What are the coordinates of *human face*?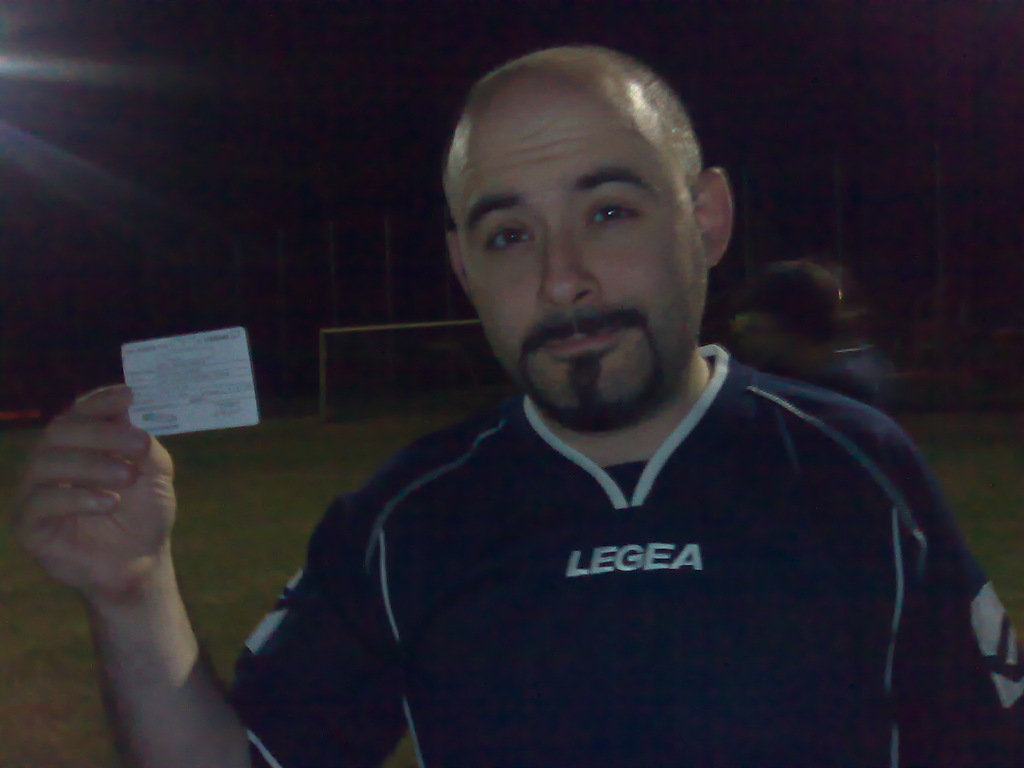
box(451, 89, 708, 426).
